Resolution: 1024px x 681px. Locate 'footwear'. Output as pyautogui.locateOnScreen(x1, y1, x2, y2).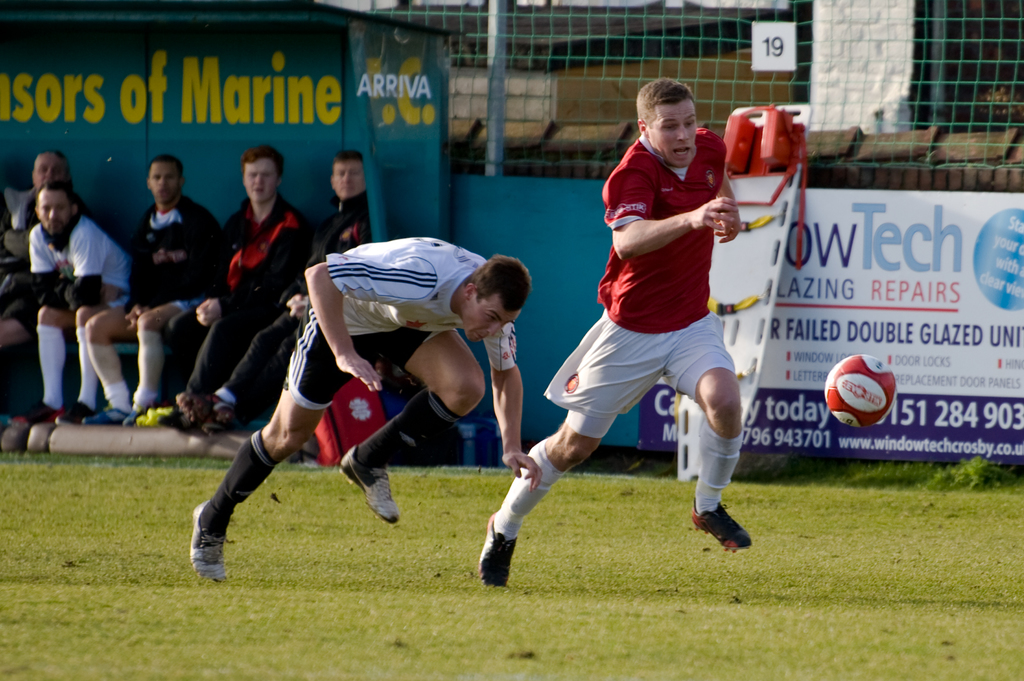
pyautogui.locateOnScreen(175, 388, 244, 422).
